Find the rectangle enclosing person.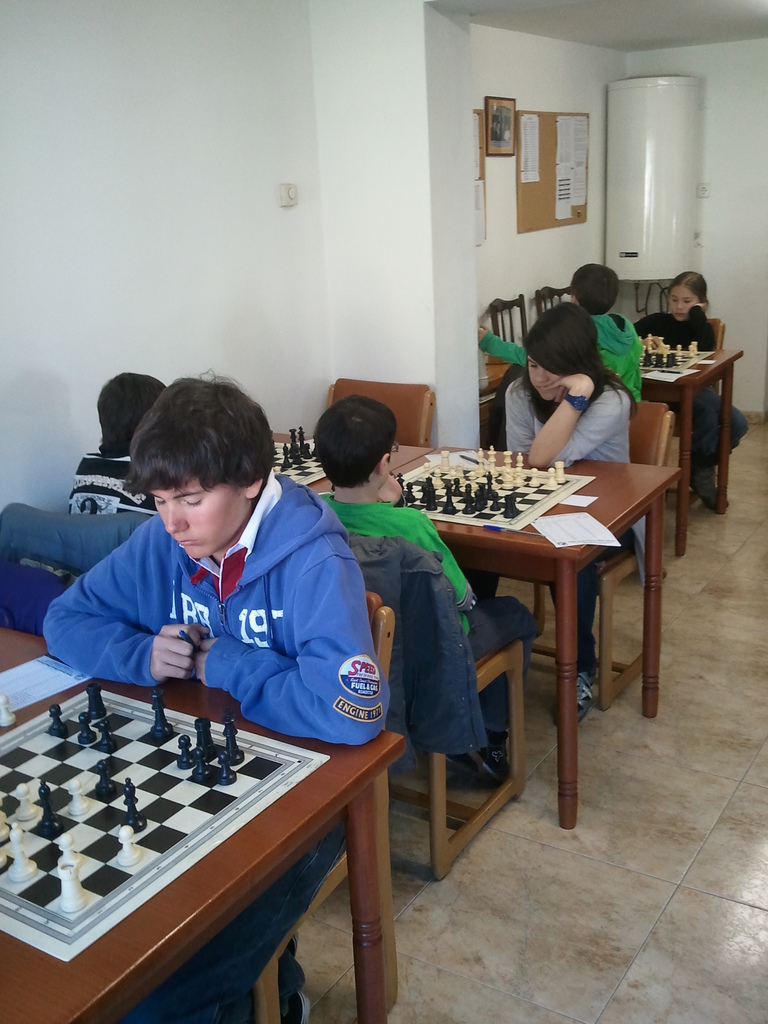
box(68, 374, 166, 517).
